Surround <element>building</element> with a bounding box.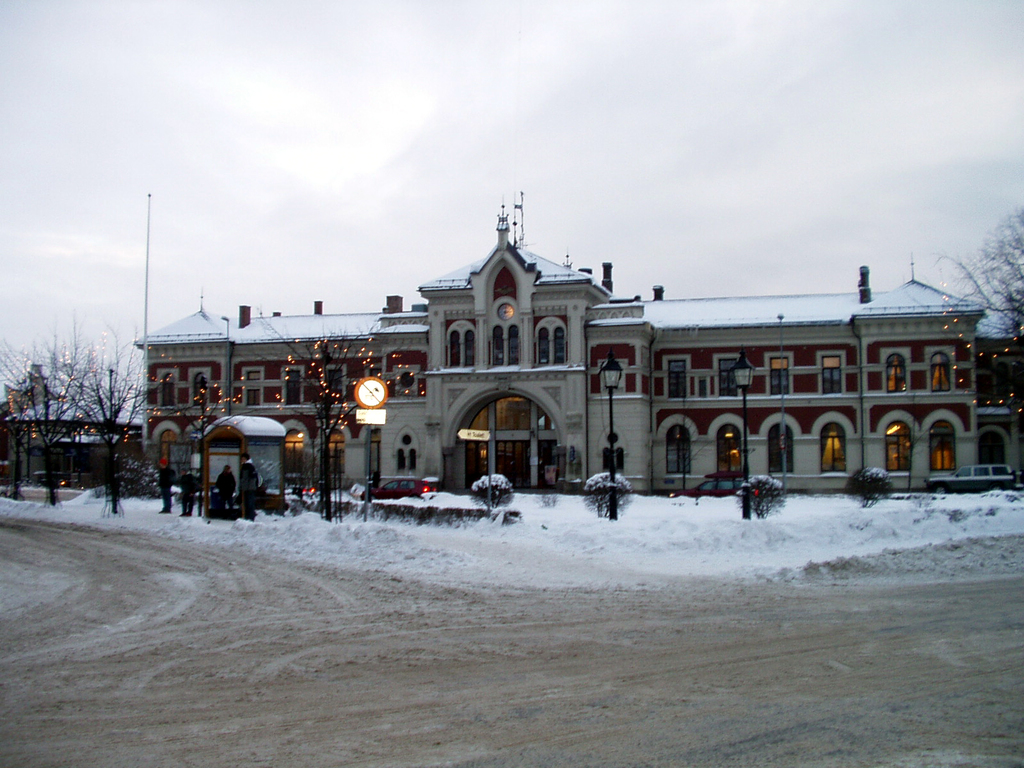
137 193 1023 497.
